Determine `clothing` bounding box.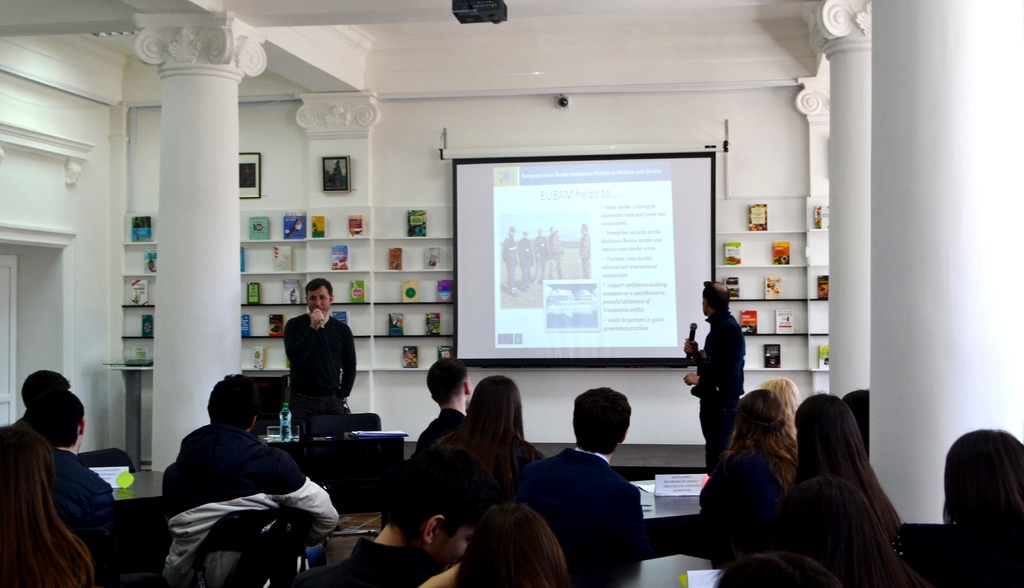
Determined: [left=536, top=234, right=550, bottom=282].
